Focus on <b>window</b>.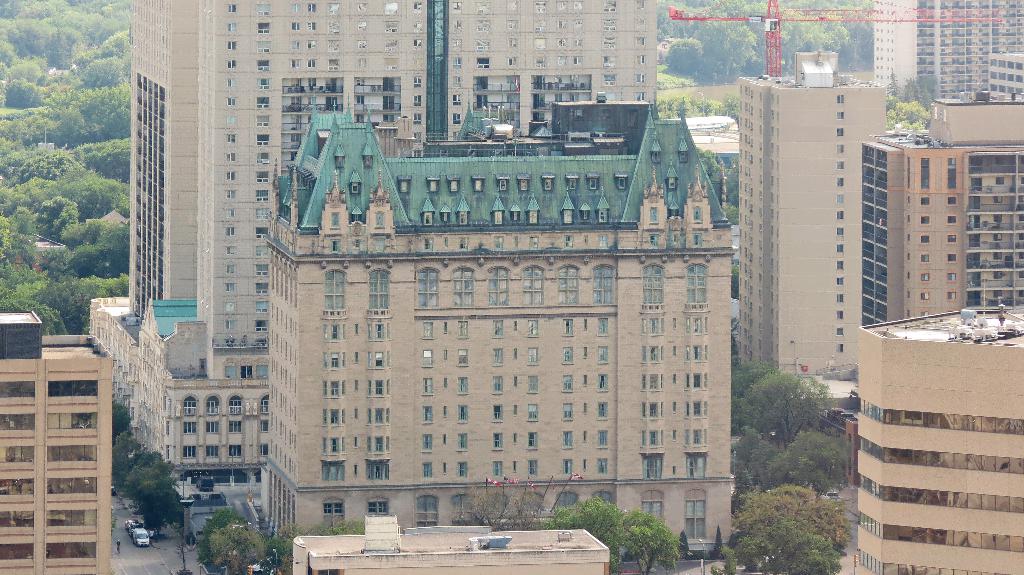
Focused at detection(44, 510, 97, 526).
